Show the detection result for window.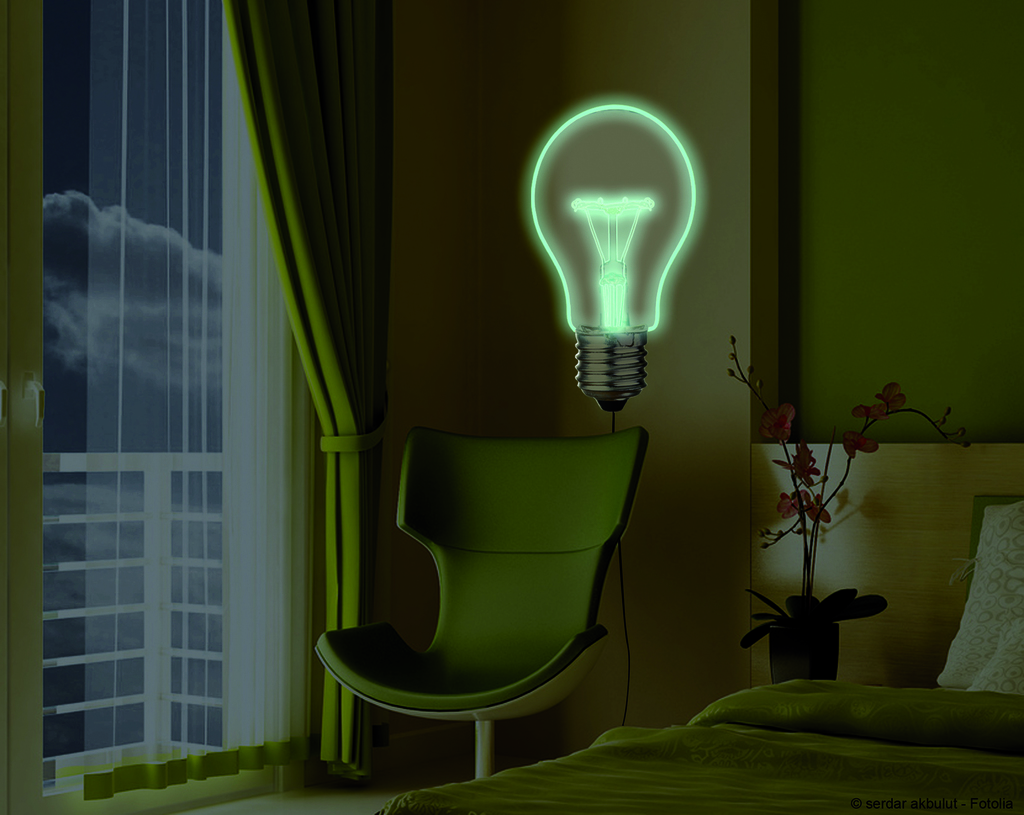
<region>171, 610, 224, 654</region>.
